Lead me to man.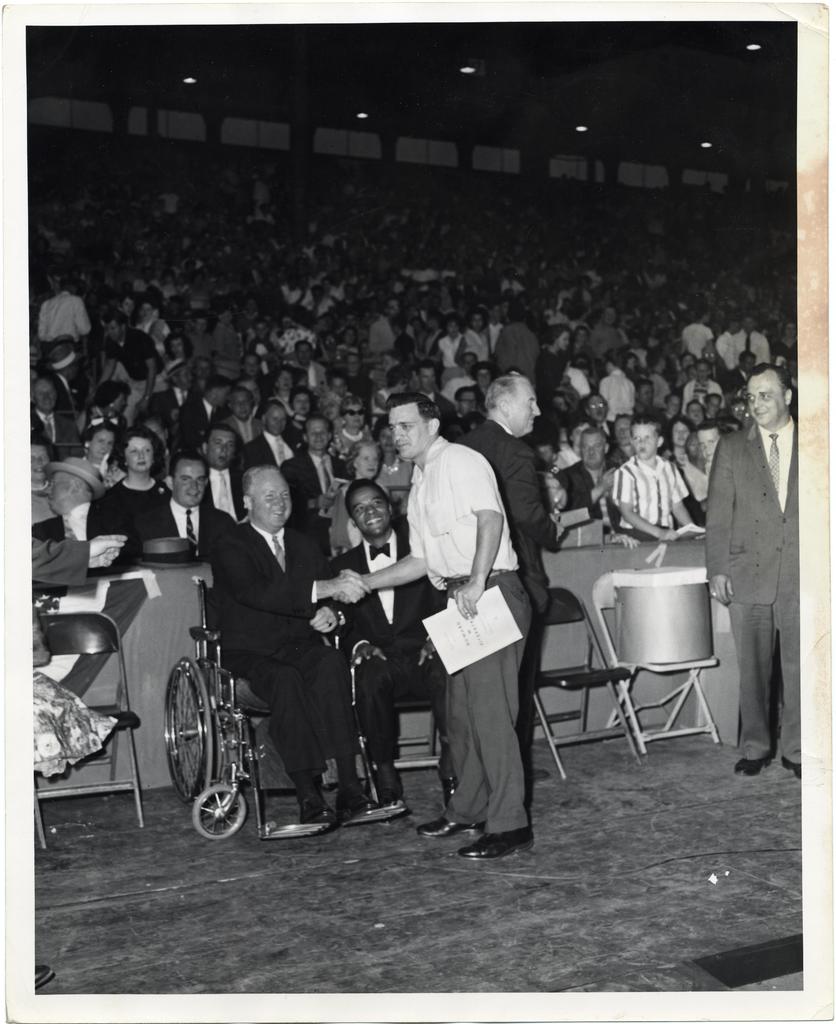
Lead to left=144, top=352, right=193, bottom=423.
